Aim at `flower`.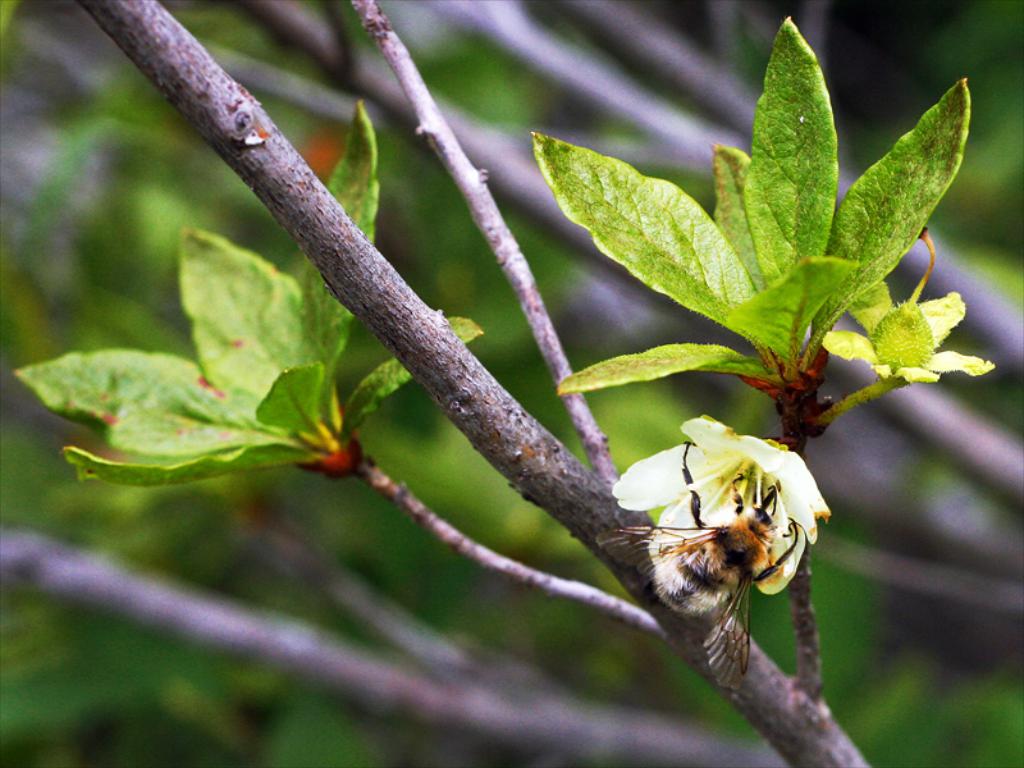
Aimed at (x1=631, y1=411, x2=824, y2=596).
